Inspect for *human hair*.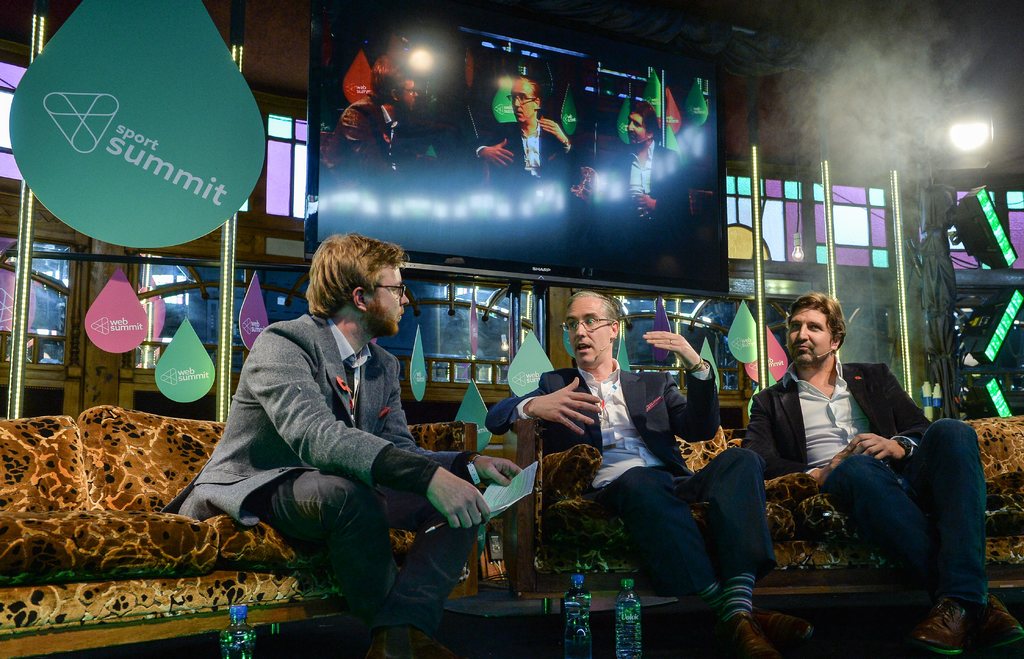
Inspection: BBox(630, 98, 660, 141).
